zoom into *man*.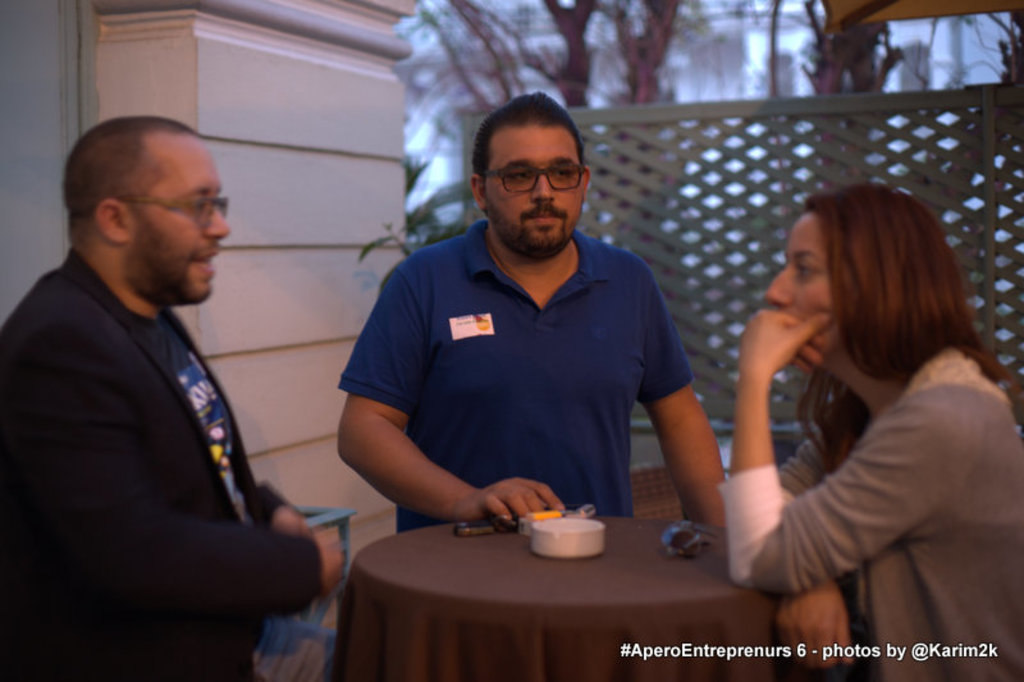
Zoom target: (329,102,726,549).
